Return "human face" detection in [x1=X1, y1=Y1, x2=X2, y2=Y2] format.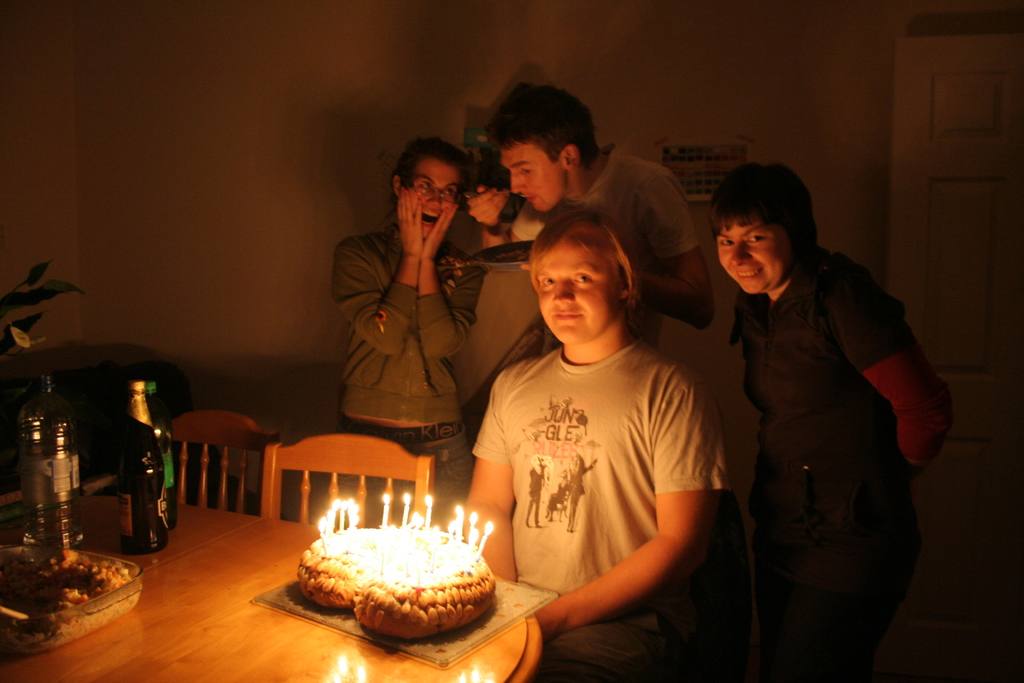
[x1=500, y1=144, x2=566, y2=215].
